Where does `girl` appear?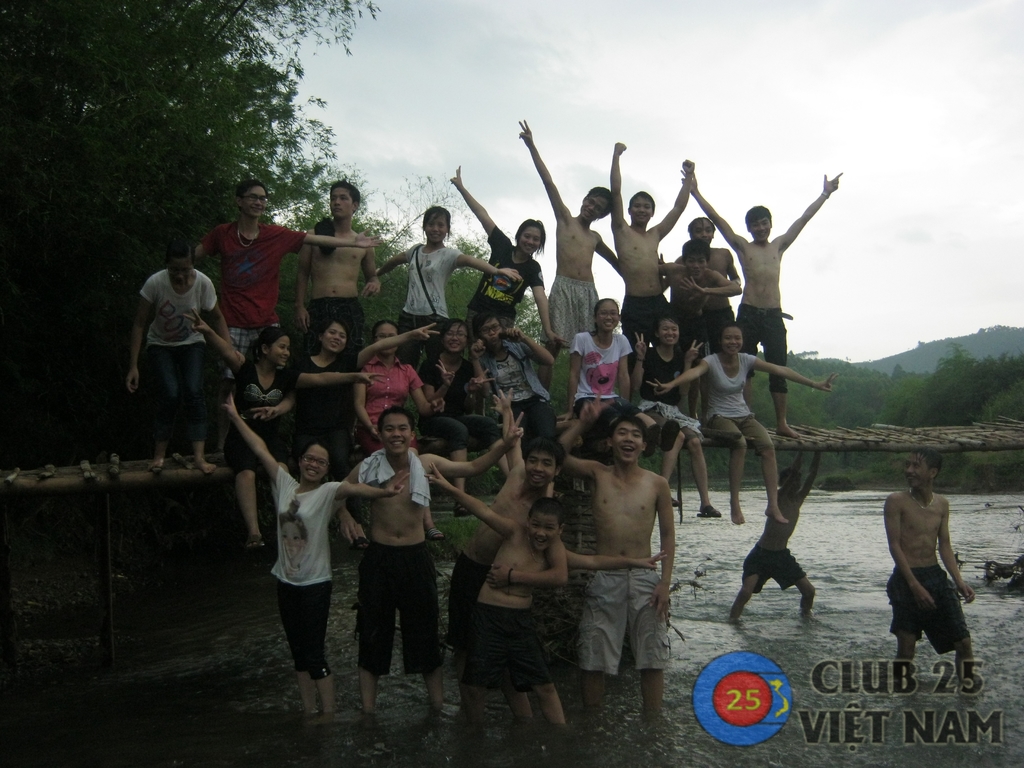
Appears at {"x1": 474, "y1": 305, "x2": 567, "y2": 475}.
